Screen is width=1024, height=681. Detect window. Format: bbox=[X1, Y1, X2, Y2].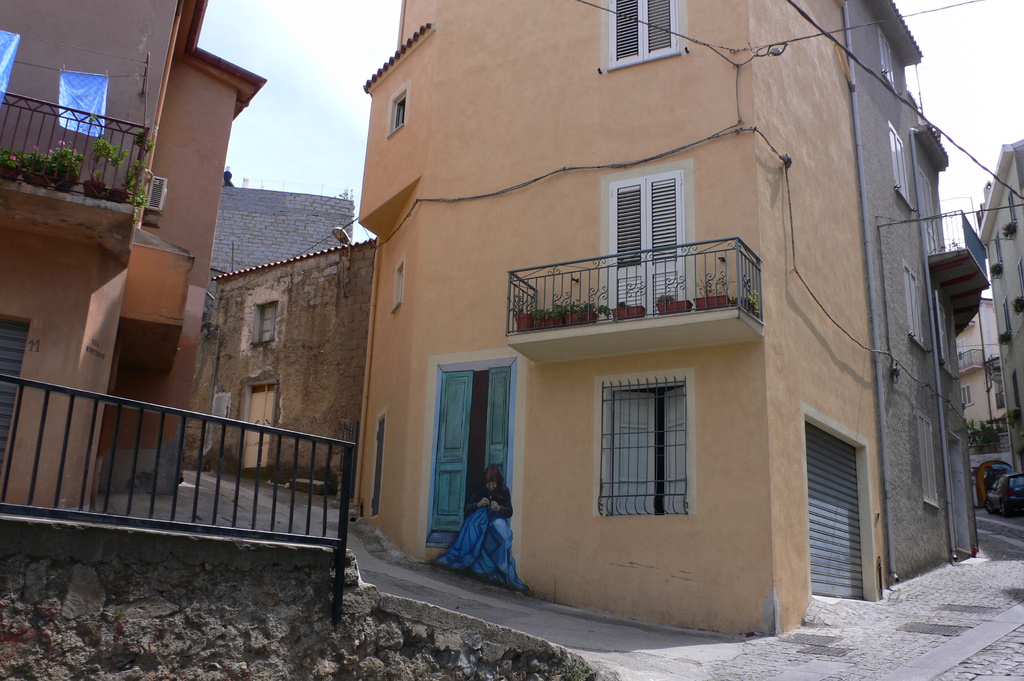
bbox=[1011, 365, 1023, 412].
